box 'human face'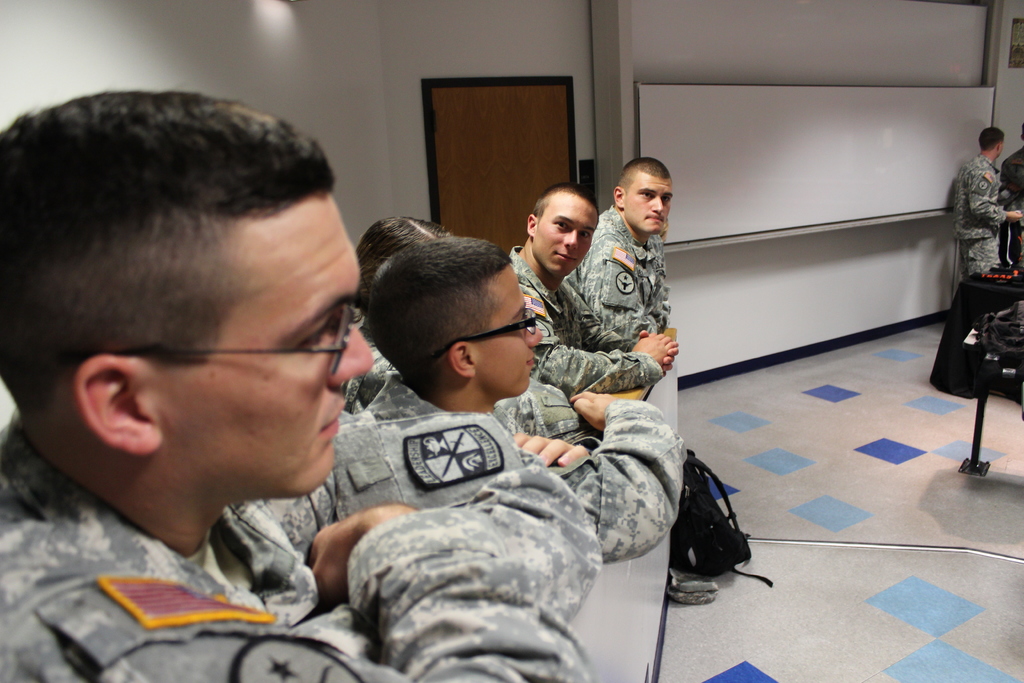
474 265 544 395
